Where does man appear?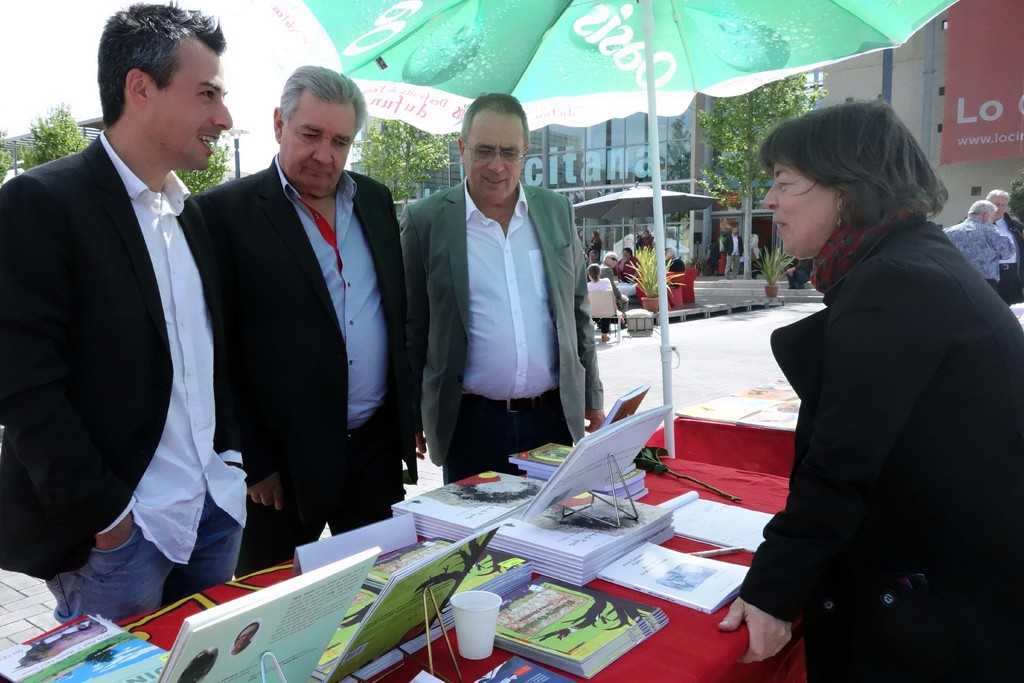
Appears at bbox=(0, 0, 246, 635).
